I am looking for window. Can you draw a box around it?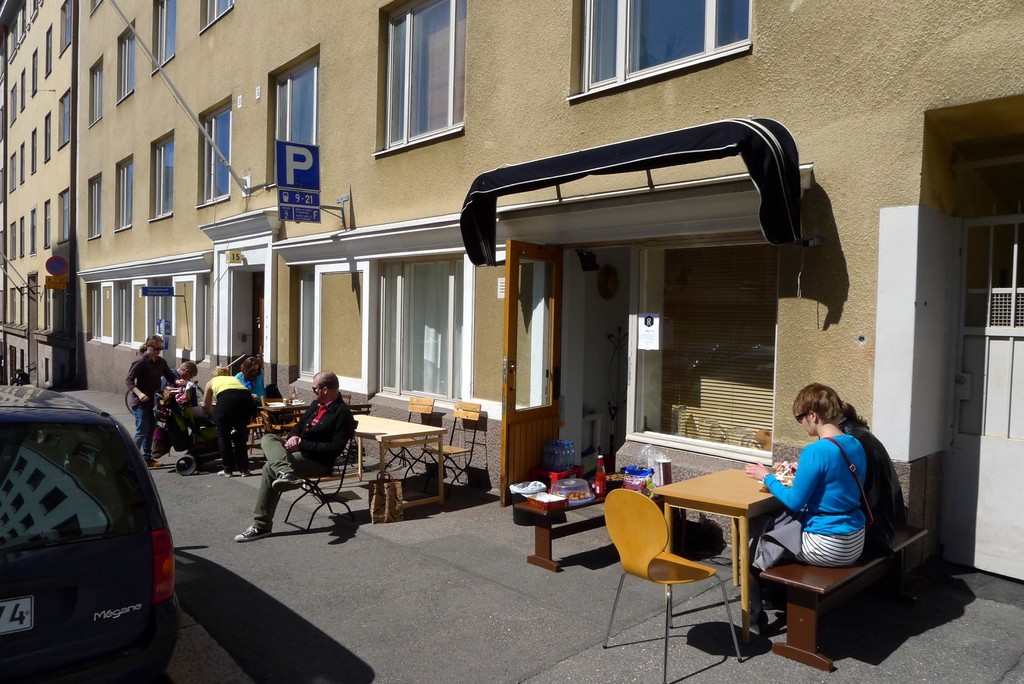
Sure, the bounding box is (17,143,27,185).
